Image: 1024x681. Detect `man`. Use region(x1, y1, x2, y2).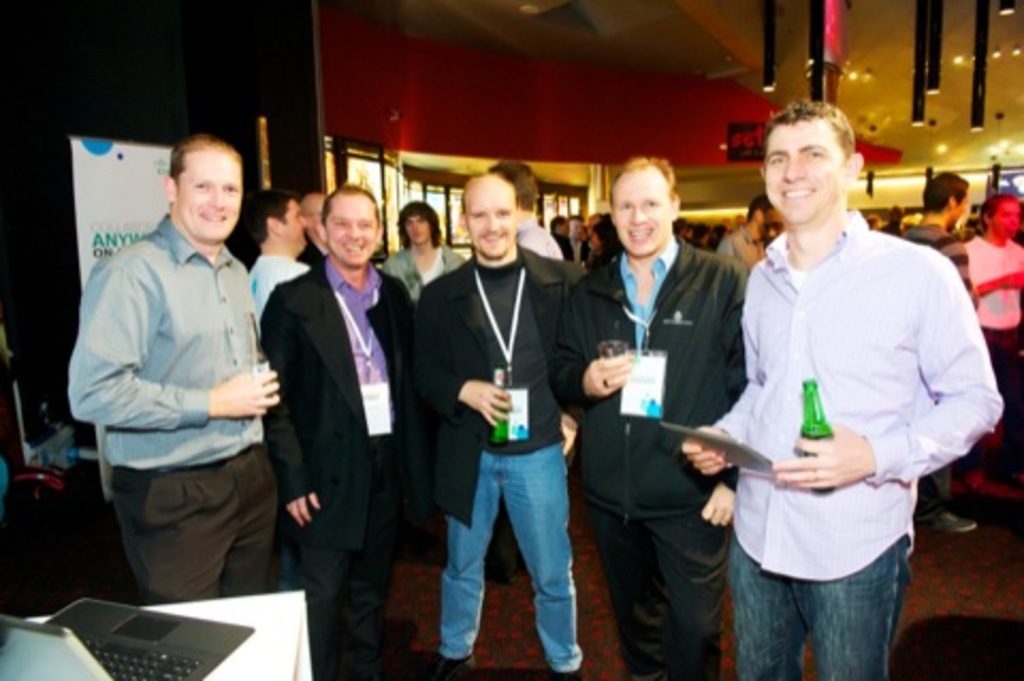
region(683, 98, 1003, 679).
